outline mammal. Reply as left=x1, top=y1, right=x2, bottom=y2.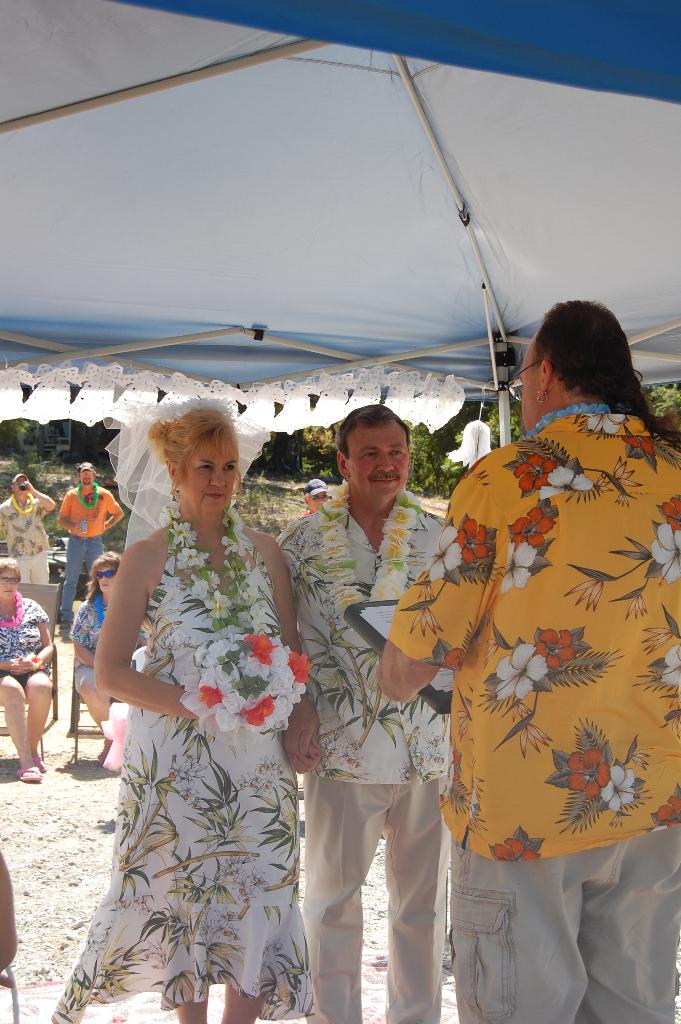
left=0, top=555, right=54, bottom=784.
